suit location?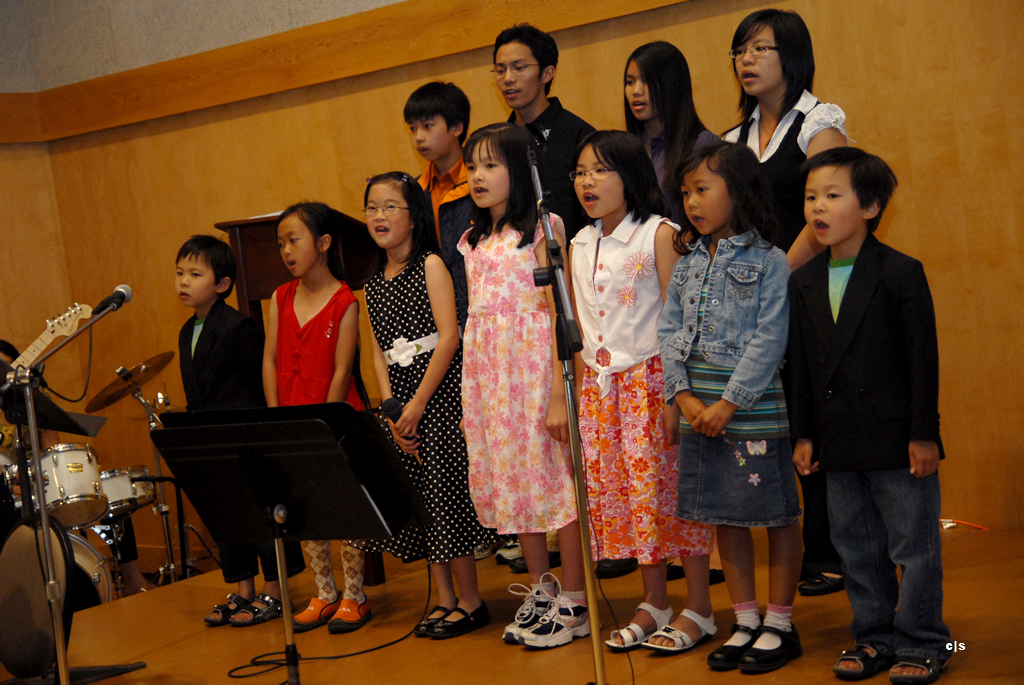
787/238/947/644
